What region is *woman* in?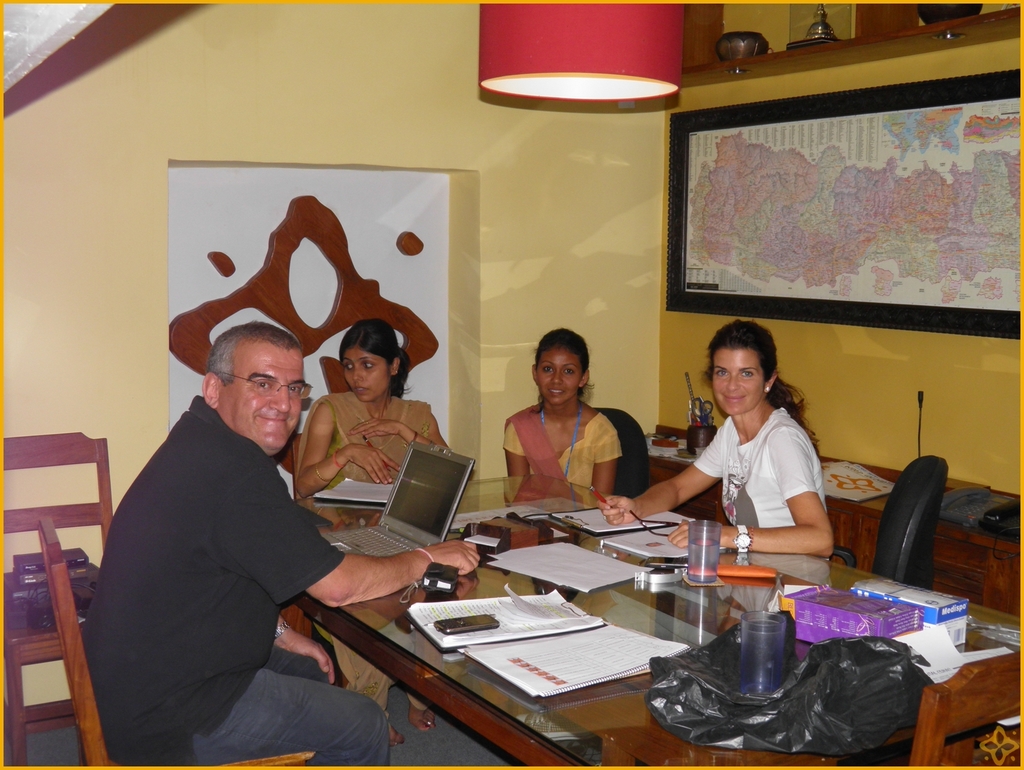
(left=283, top=320, right=429, bottom=541).
